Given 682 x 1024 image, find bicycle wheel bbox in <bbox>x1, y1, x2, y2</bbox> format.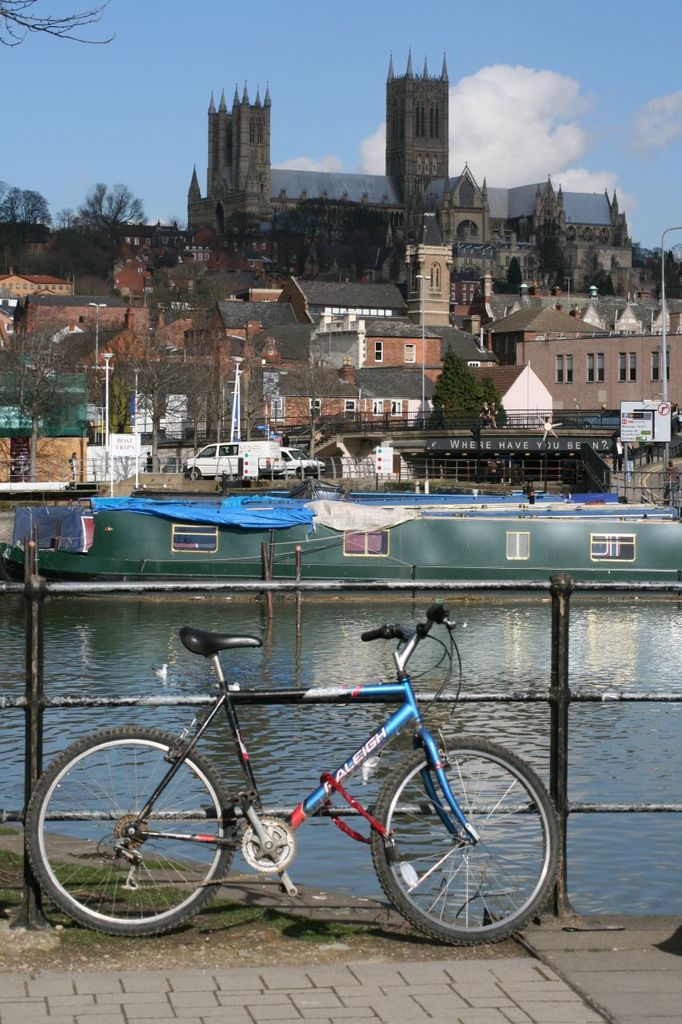
<bbox>372, 737, 565, 952</bbox>.
